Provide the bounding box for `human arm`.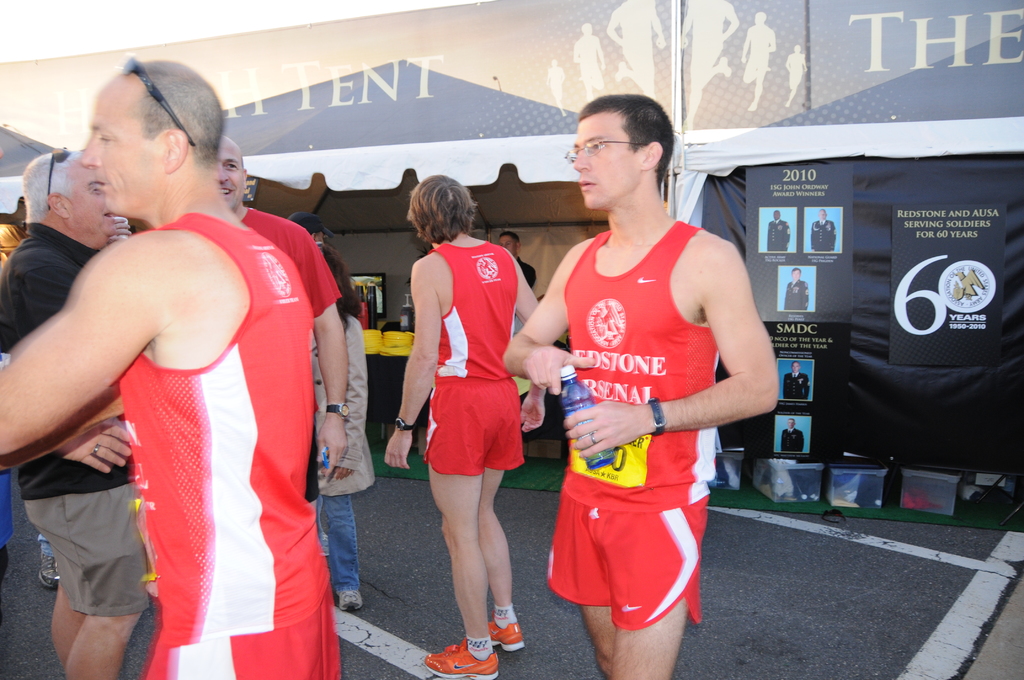
left=388, top=261, right=445, bottom=474.
